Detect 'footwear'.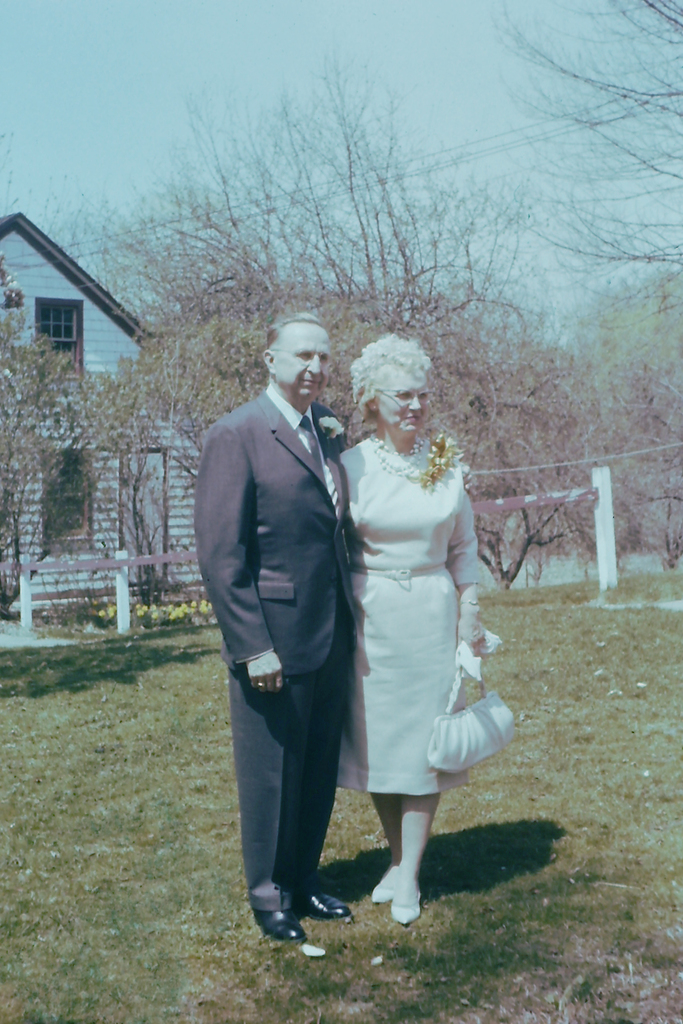
Detected at l=377, t=862, r=403, b=904.
